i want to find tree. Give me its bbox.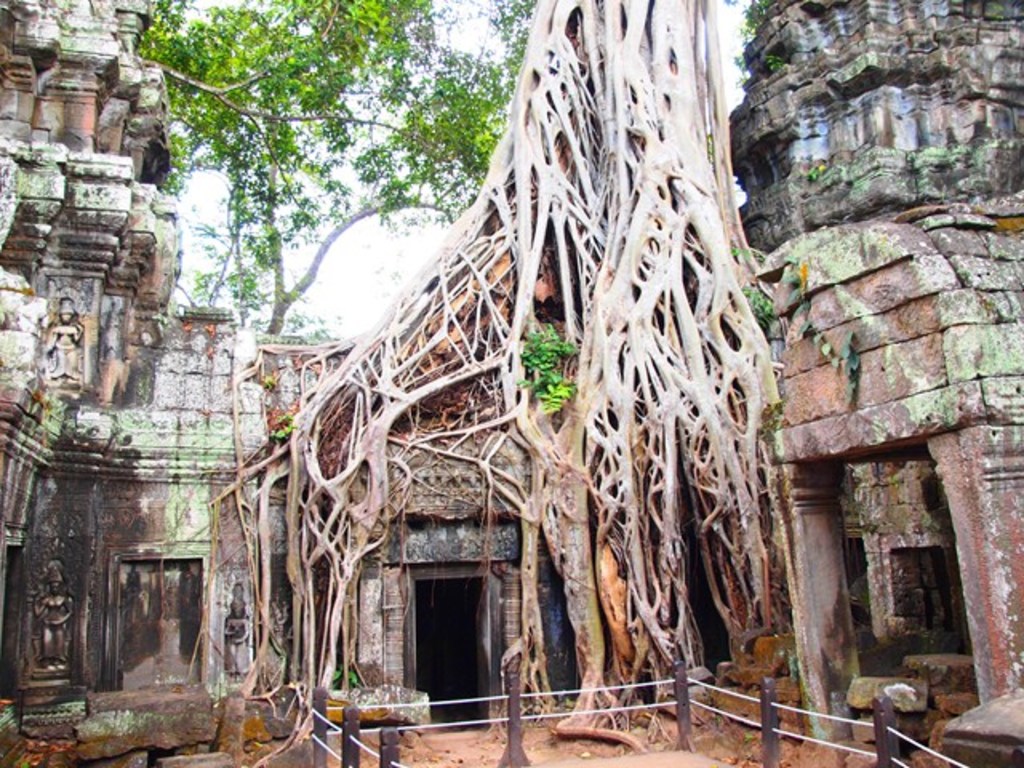
133, 10, 546, 360.
